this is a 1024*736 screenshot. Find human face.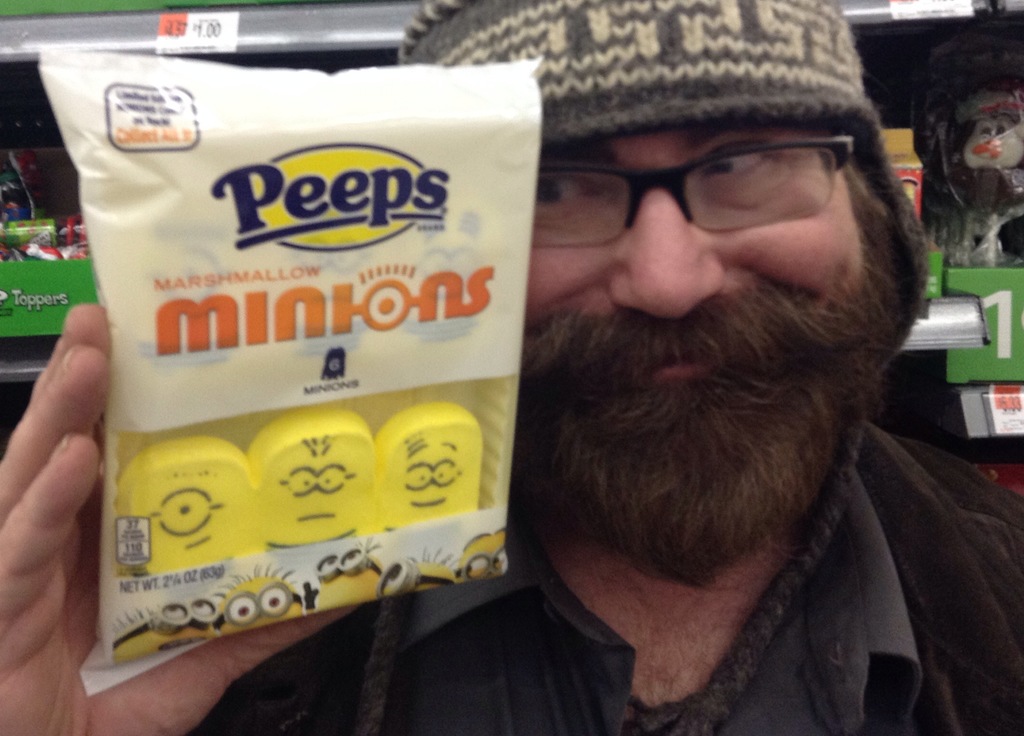
Bounding box: crop(505, 125, 870, 567).
